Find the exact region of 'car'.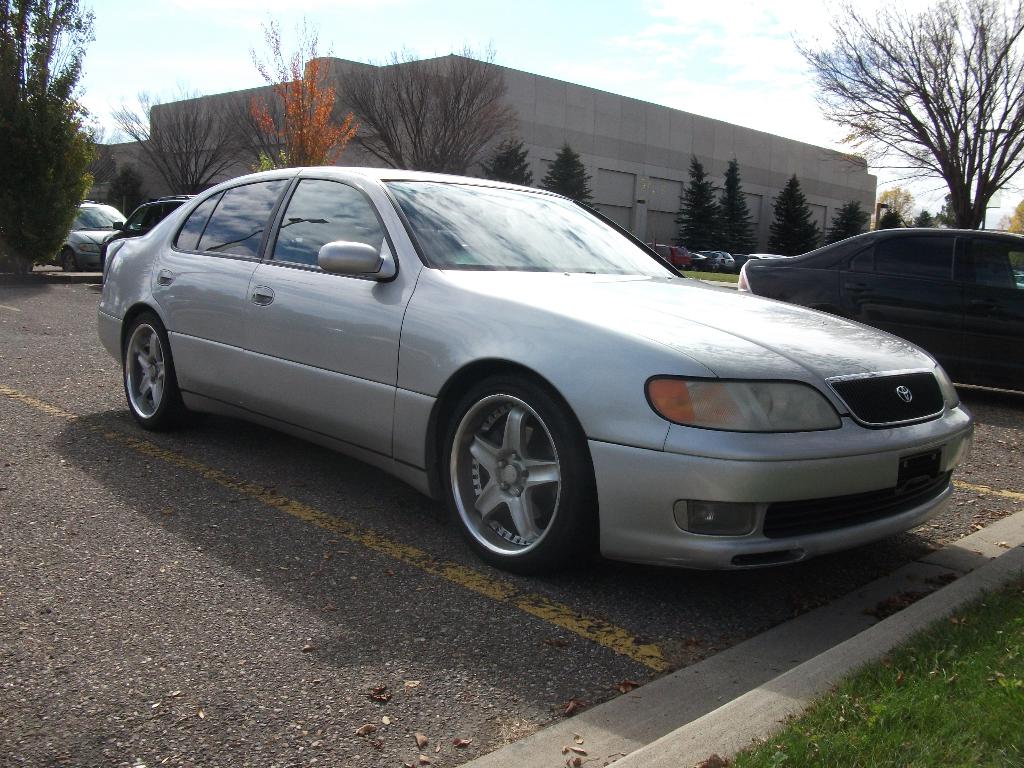
Exact region: box(654, 244, 698, 269).
